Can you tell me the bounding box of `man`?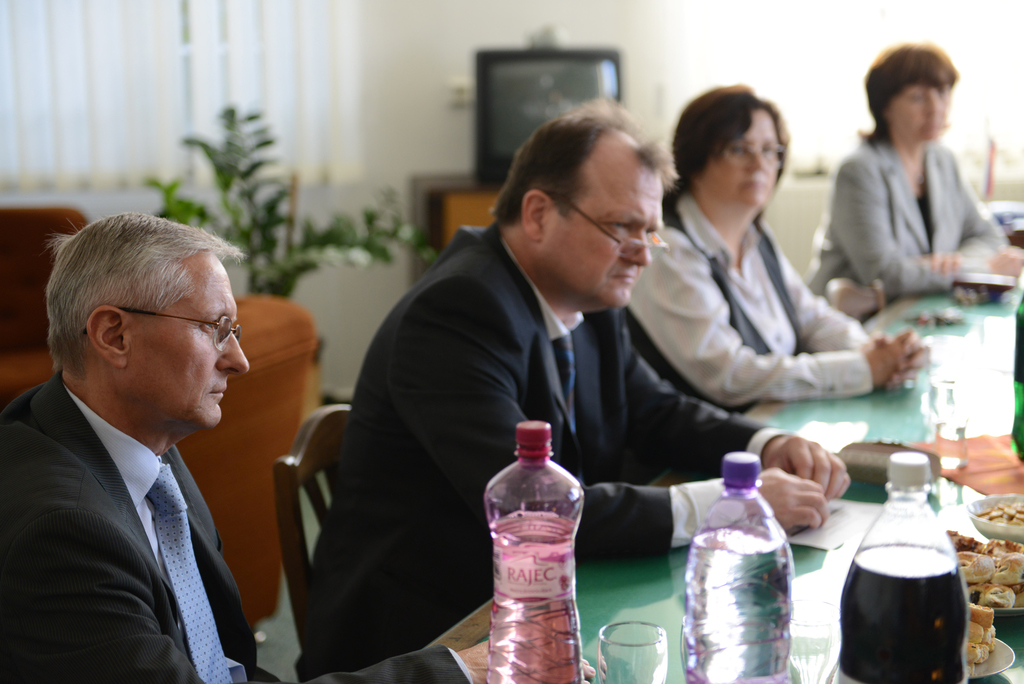
[left=0, top=211, right=596, bottom=683].
